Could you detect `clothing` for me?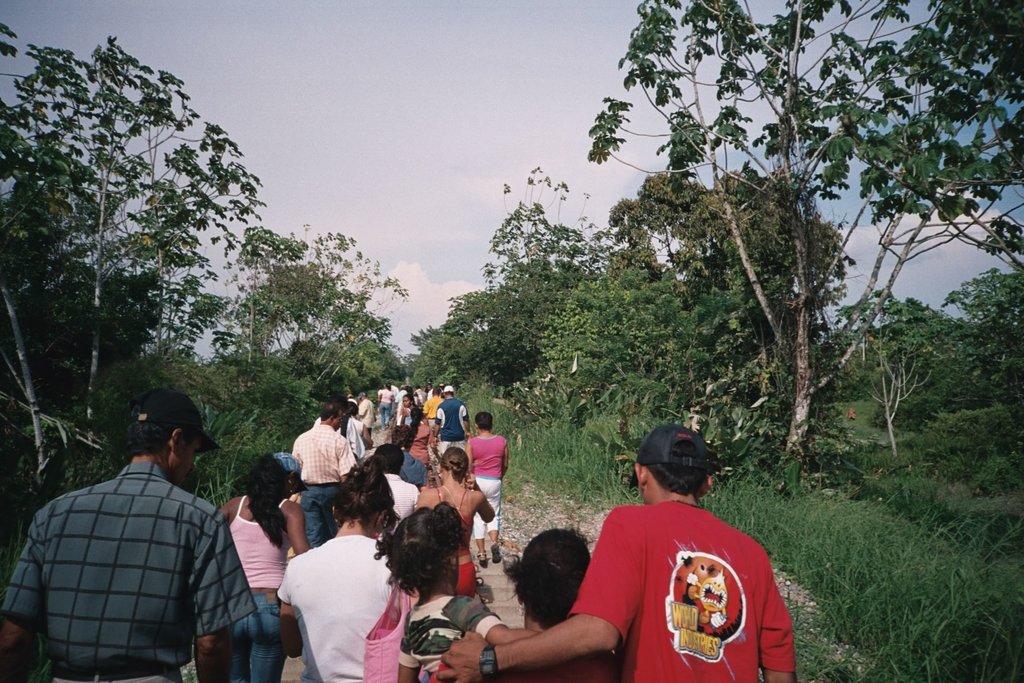
Detection result: x1=279 y1=533 x2=399 y2=682.
